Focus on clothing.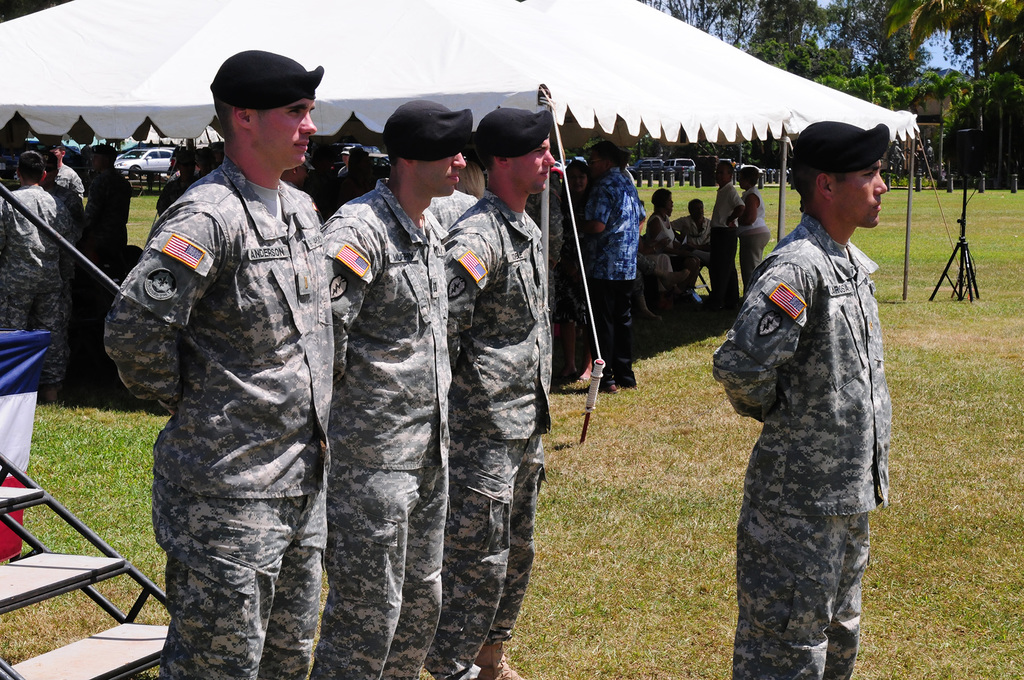
Focused at rect(740, 199, 780, 287).
